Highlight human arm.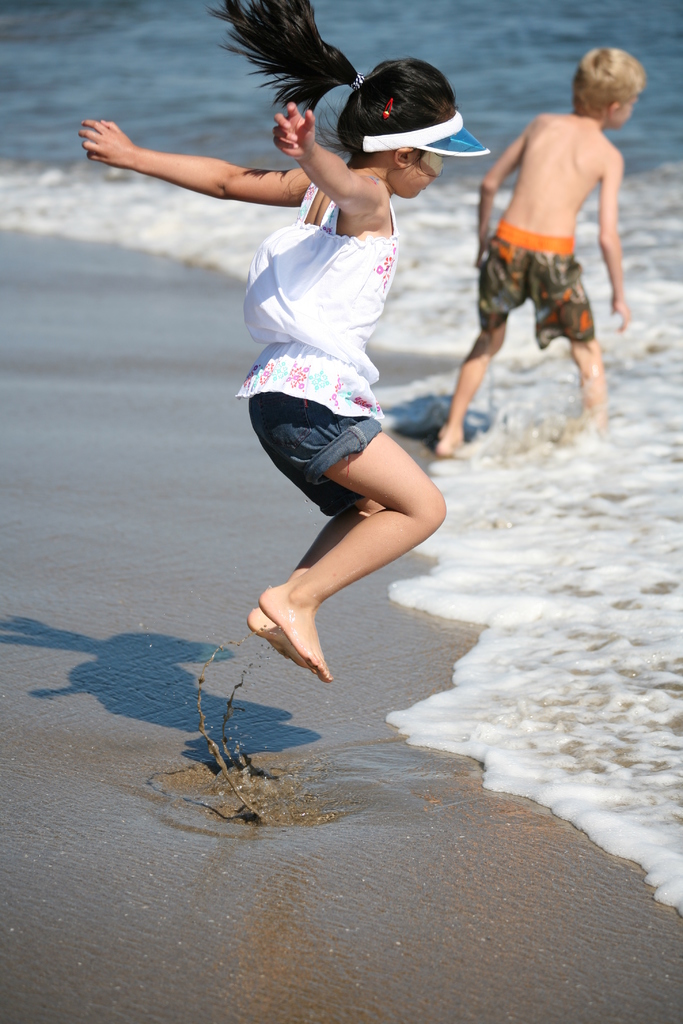
Highlighted region: 588, 149, 632, 333.
